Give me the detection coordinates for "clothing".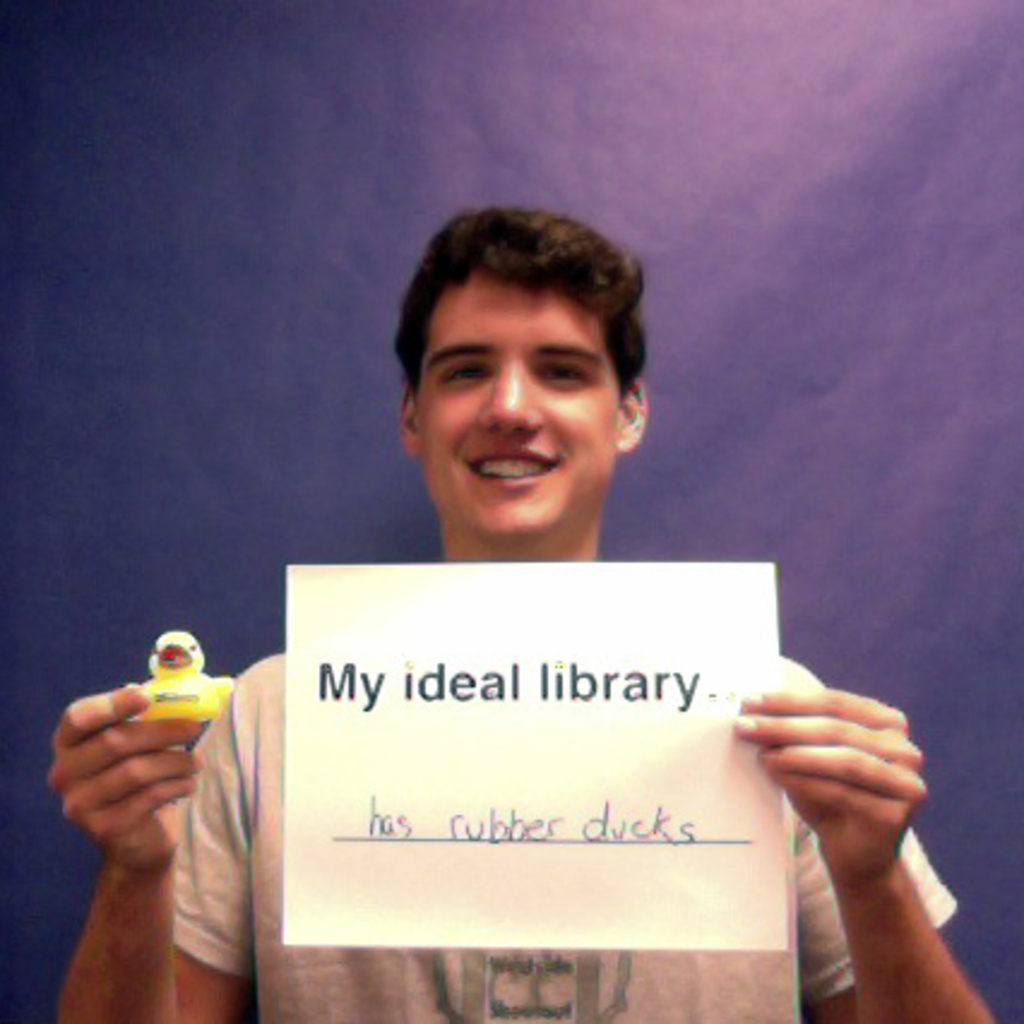
[left=159, top=659, right=959, bottom=1022].
